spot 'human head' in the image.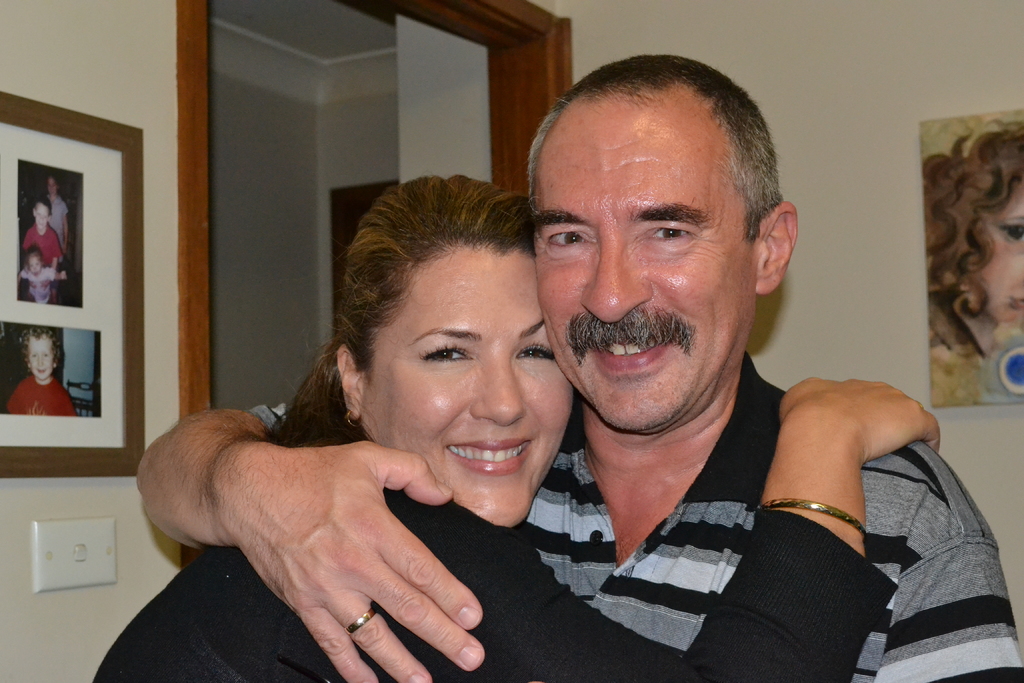
'human head' found at 45,173,58,199.
